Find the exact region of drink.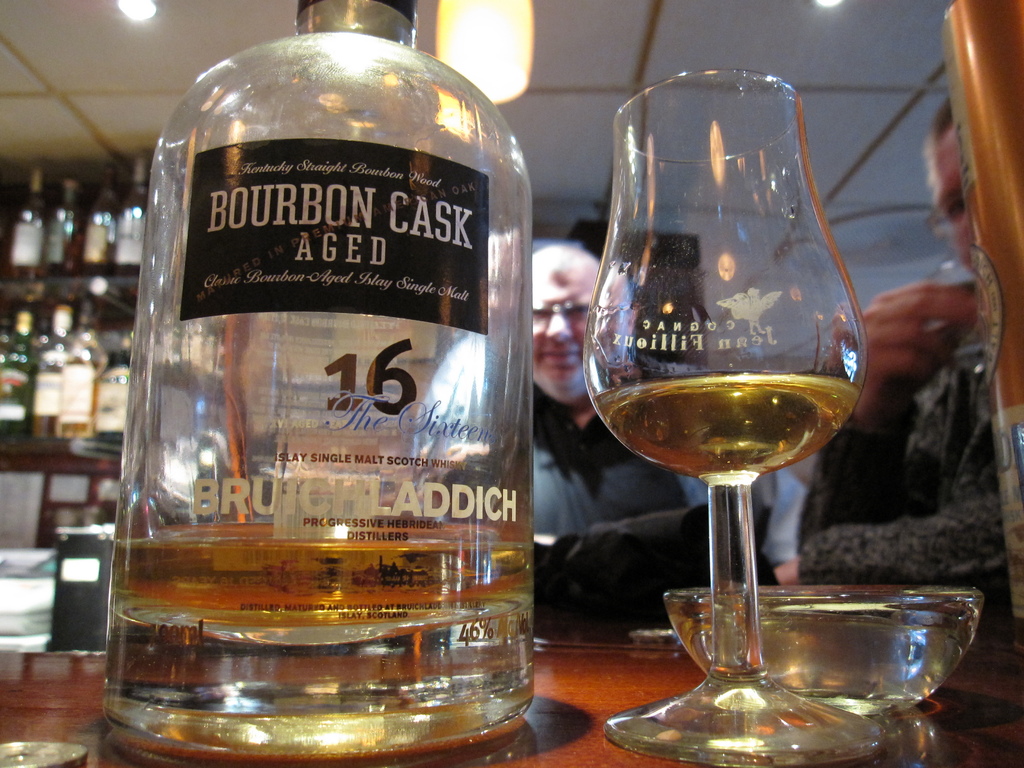
Exact region: select_region(0, 169, 48, 283).
